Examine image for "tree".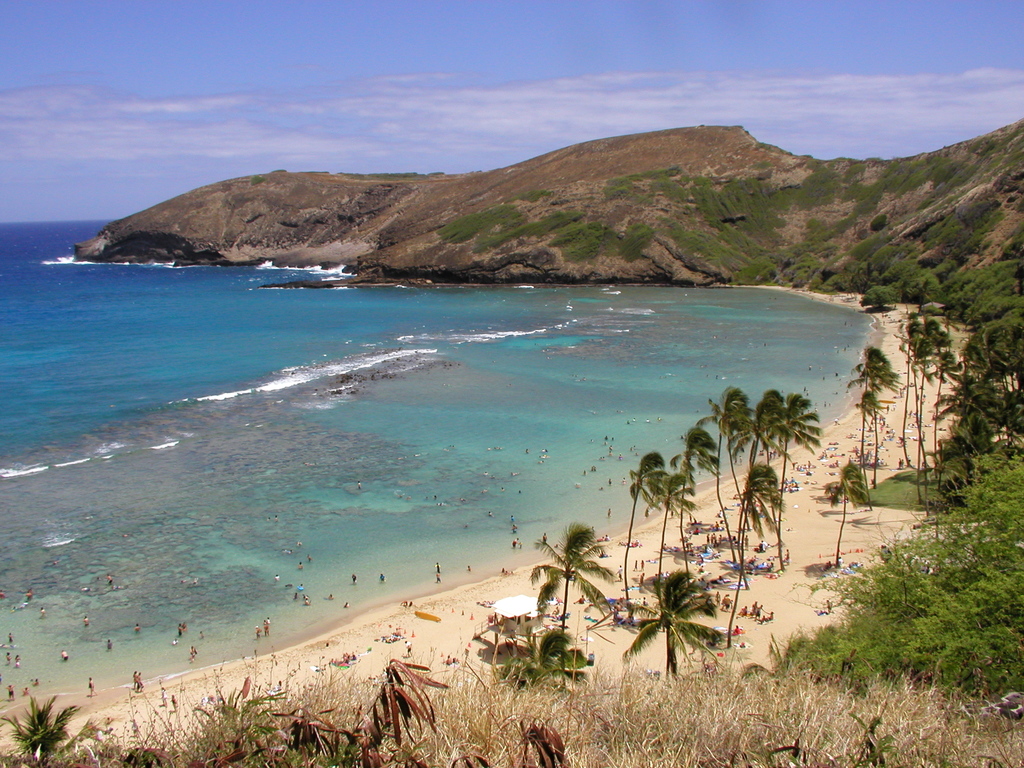
Examination result: bbox(630, 452, 657, 611).
